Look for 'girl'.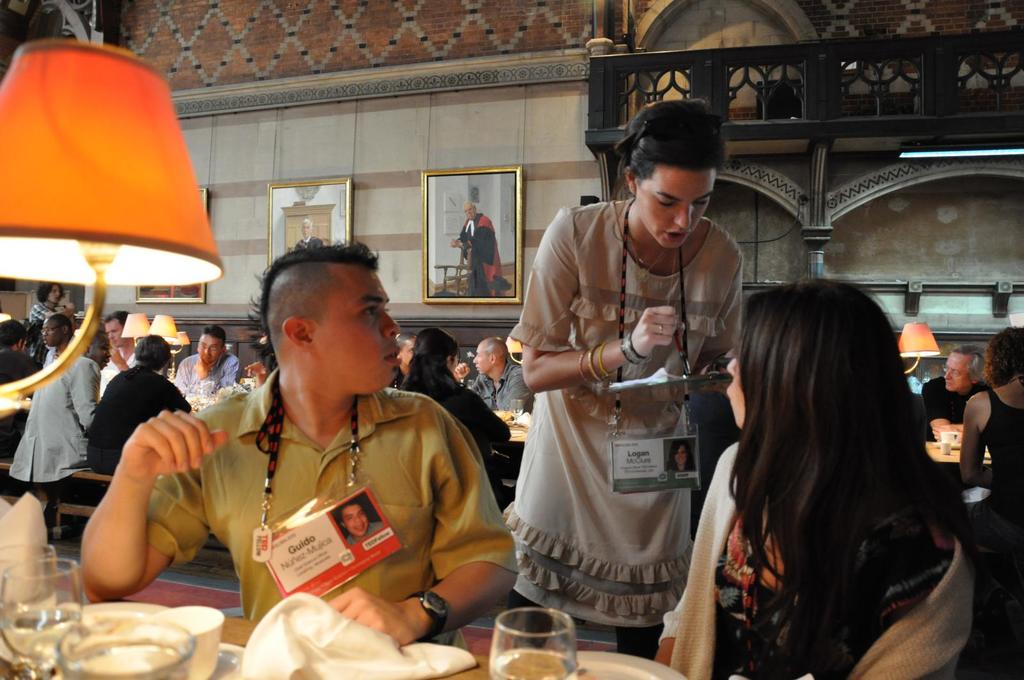
Found: l=402, t=324, r=507, b=487.
